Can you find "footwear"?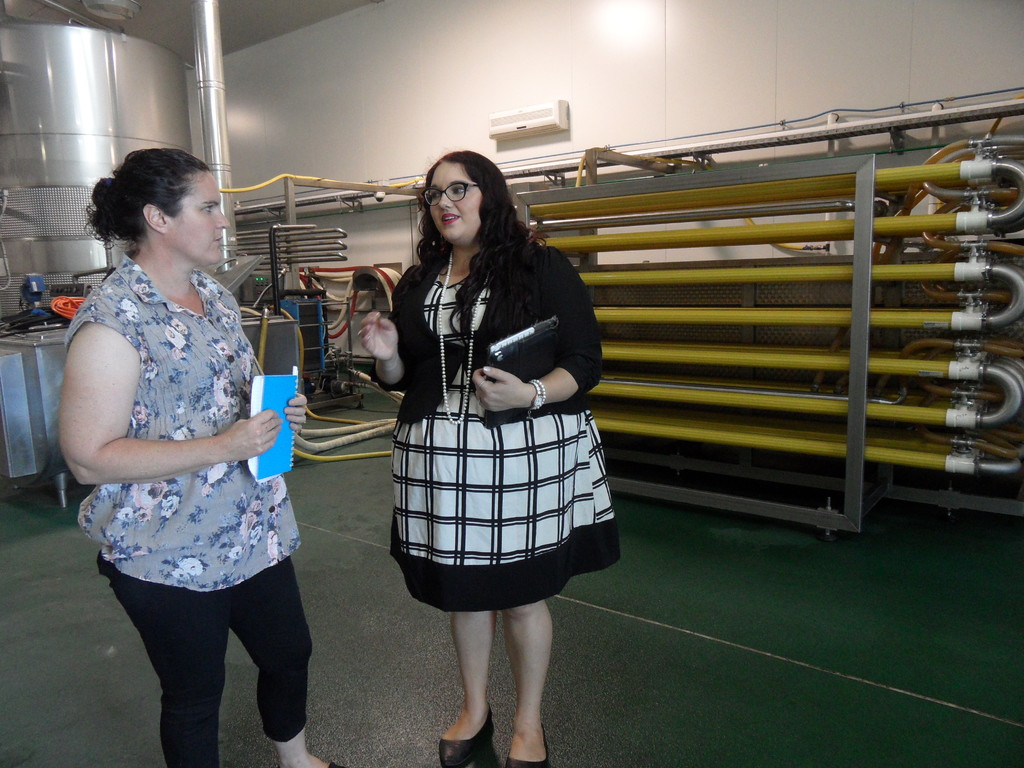
Yes, bounding box: bbox=(433, 707, 495, 767).
